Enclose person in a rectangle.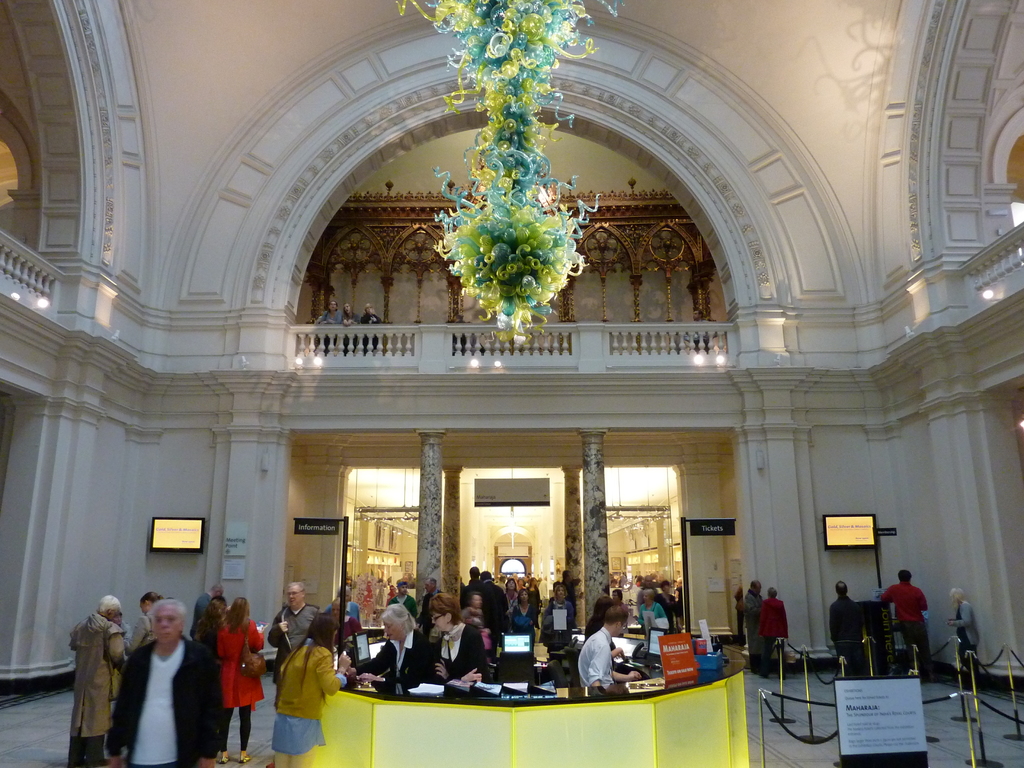
(x1=744, y1=575, x2=765, y2=669).
